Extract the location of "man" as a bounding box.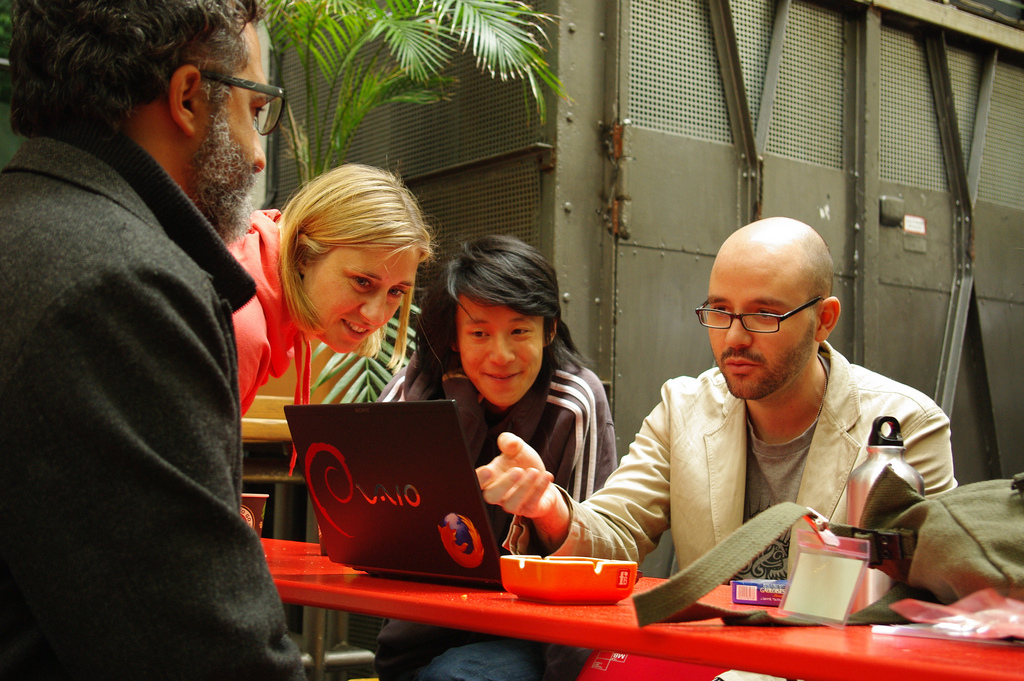
bbox(593, 227, 968, 616).
